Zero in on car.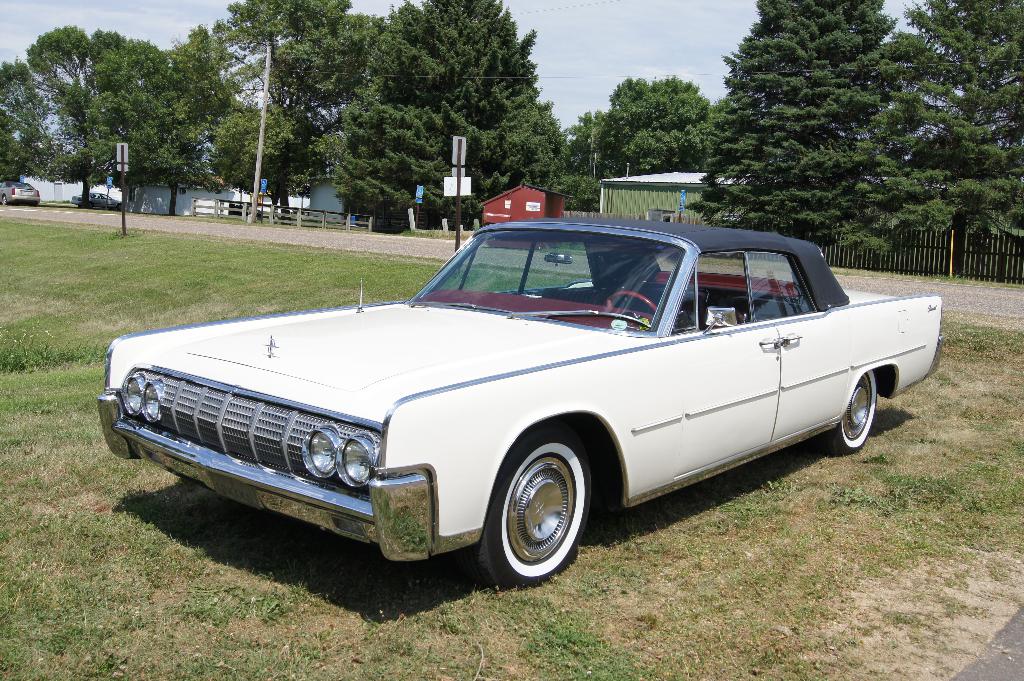
Zeroed in: <box>0,184,40,207</box>.
